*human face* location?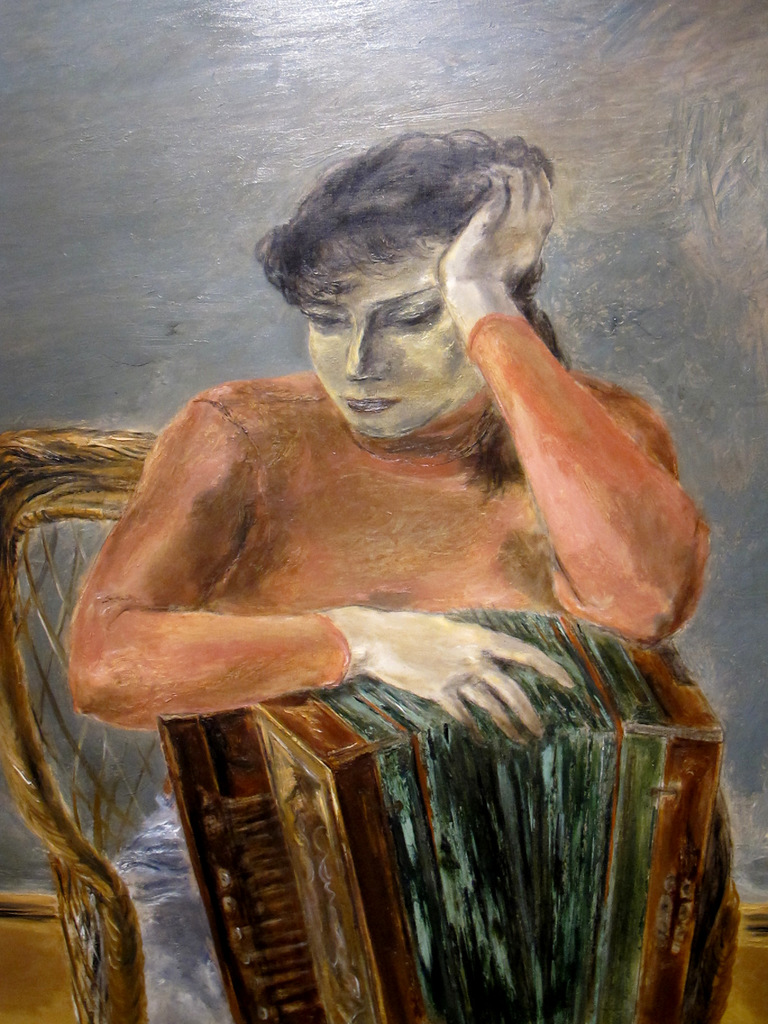
(305, 239, 490, 431)
